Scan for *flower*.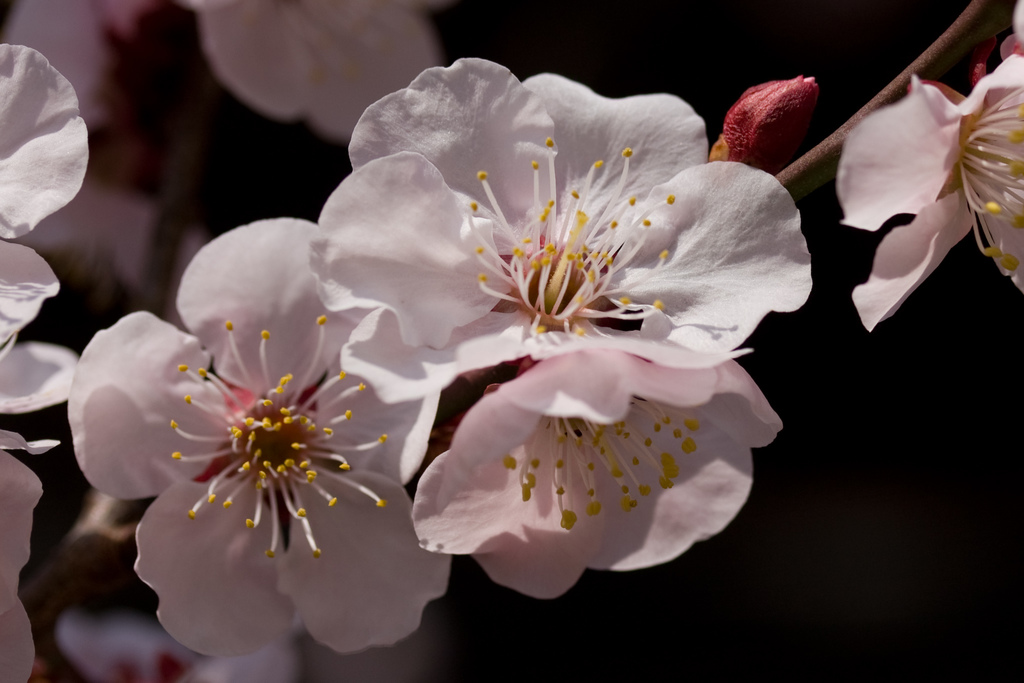
Scan result: bbox(9, 0, 443, 156).
